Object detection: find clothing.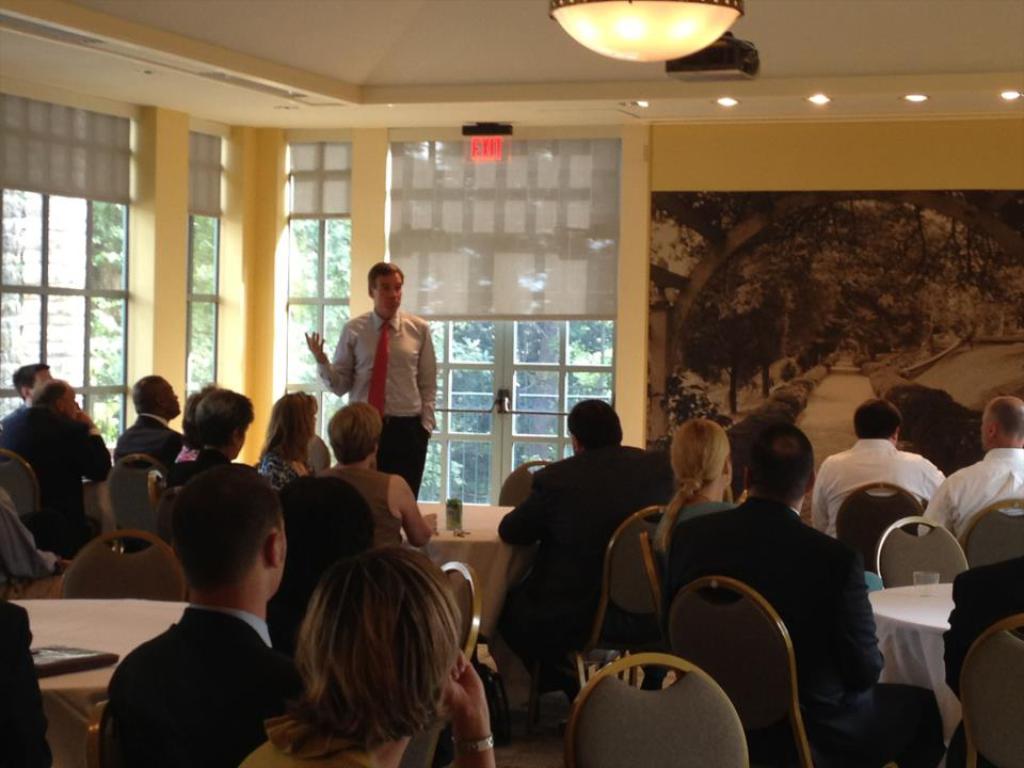
(left=4, top=409, right=109, bottom=555).
